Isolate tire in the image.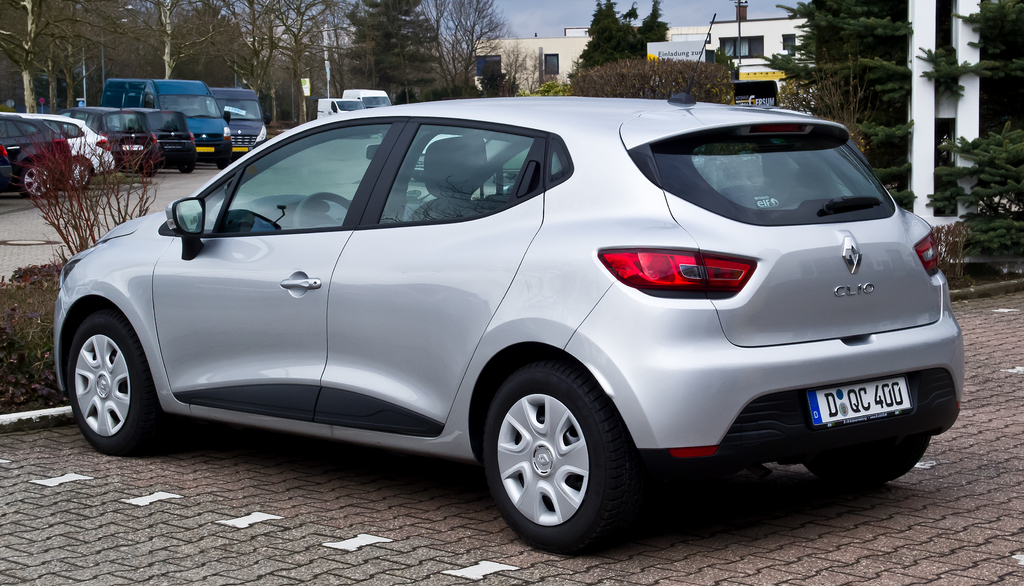
Isolated region: (left=21, top=164, right=60, bottom=198).
